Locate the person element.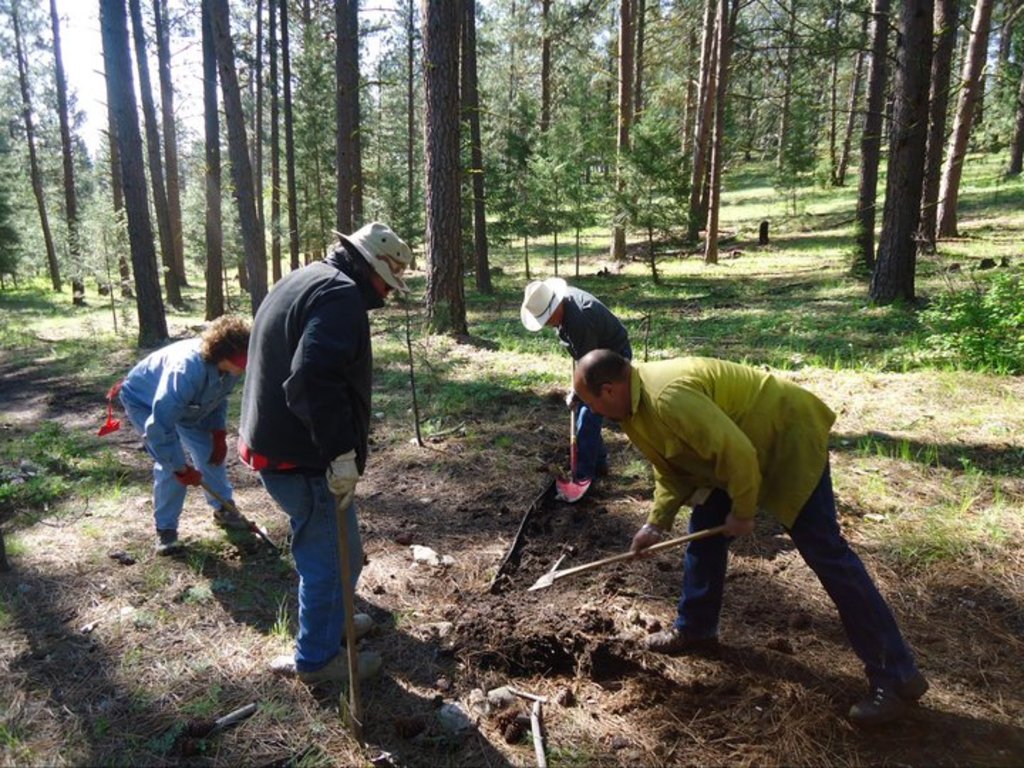
Element bbox: x1=552, y1=302, x2=924, y2=708.
